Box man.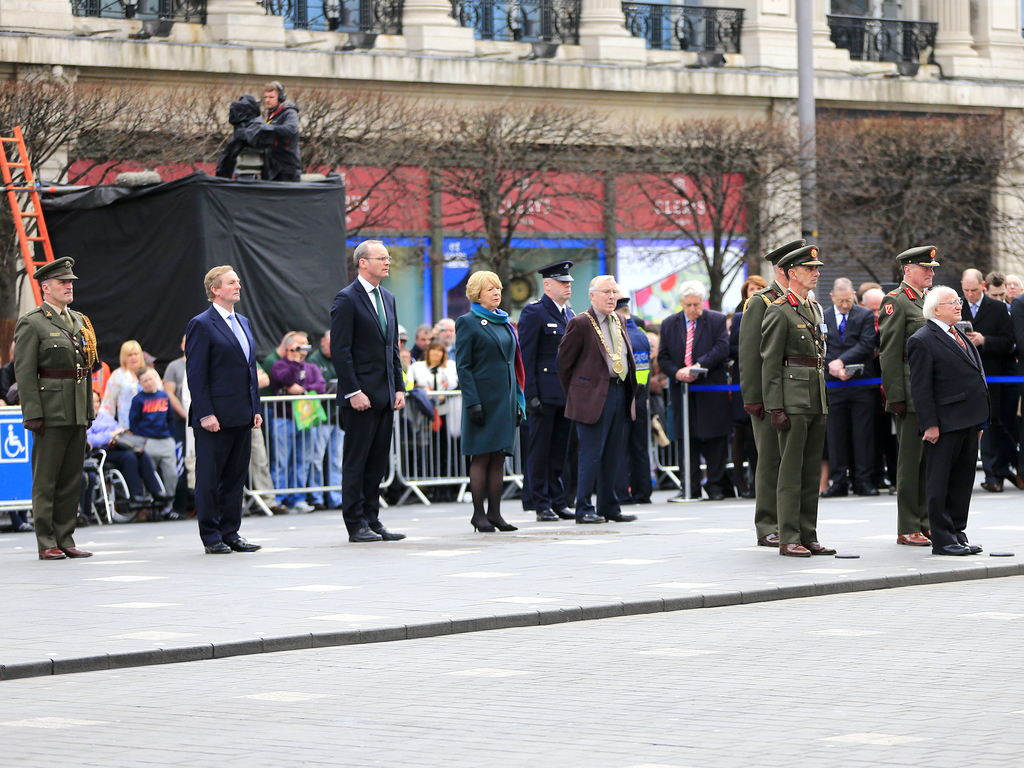
BBox(13, 257, 100, 558).
